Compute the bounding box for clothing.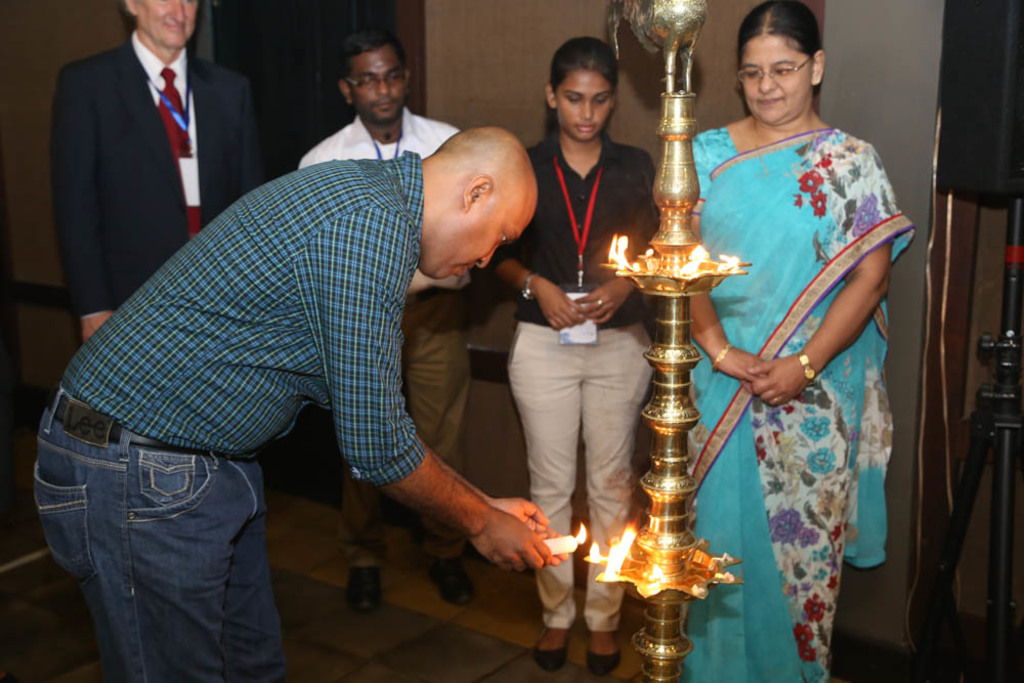
pyautogui.locateOnScreen(34, 151, 429, 682).
